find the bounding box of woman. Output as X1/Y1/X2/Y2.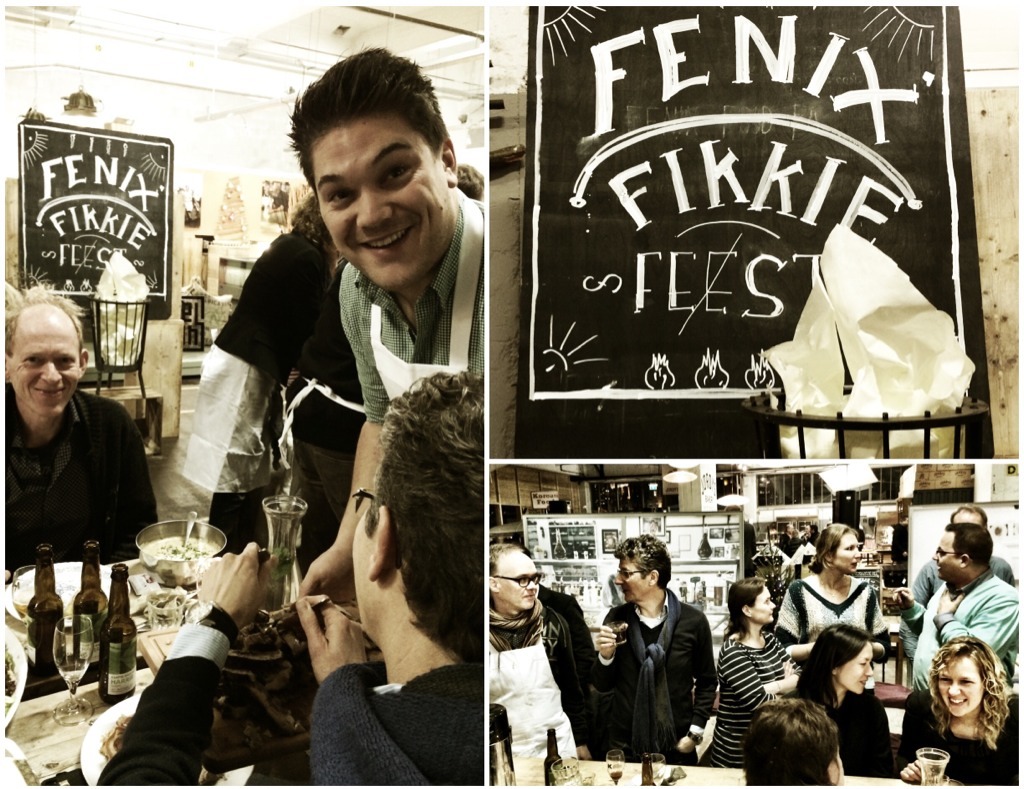
854/601/1009/773.
